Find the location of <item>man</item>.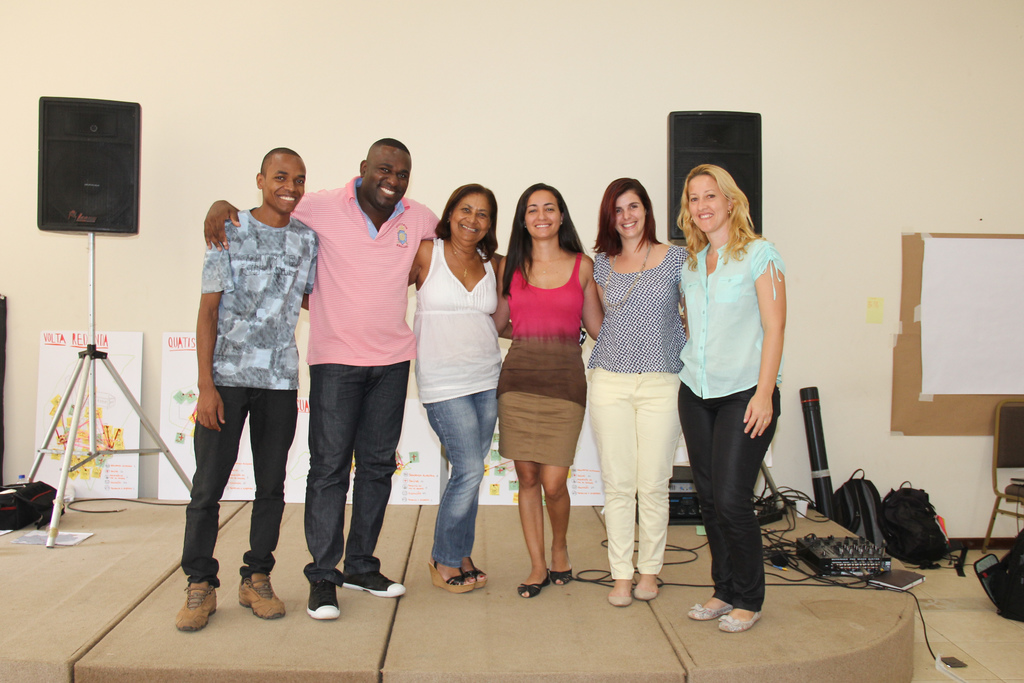
Location: x1=198, y1=140, x2=451, y2=621.
